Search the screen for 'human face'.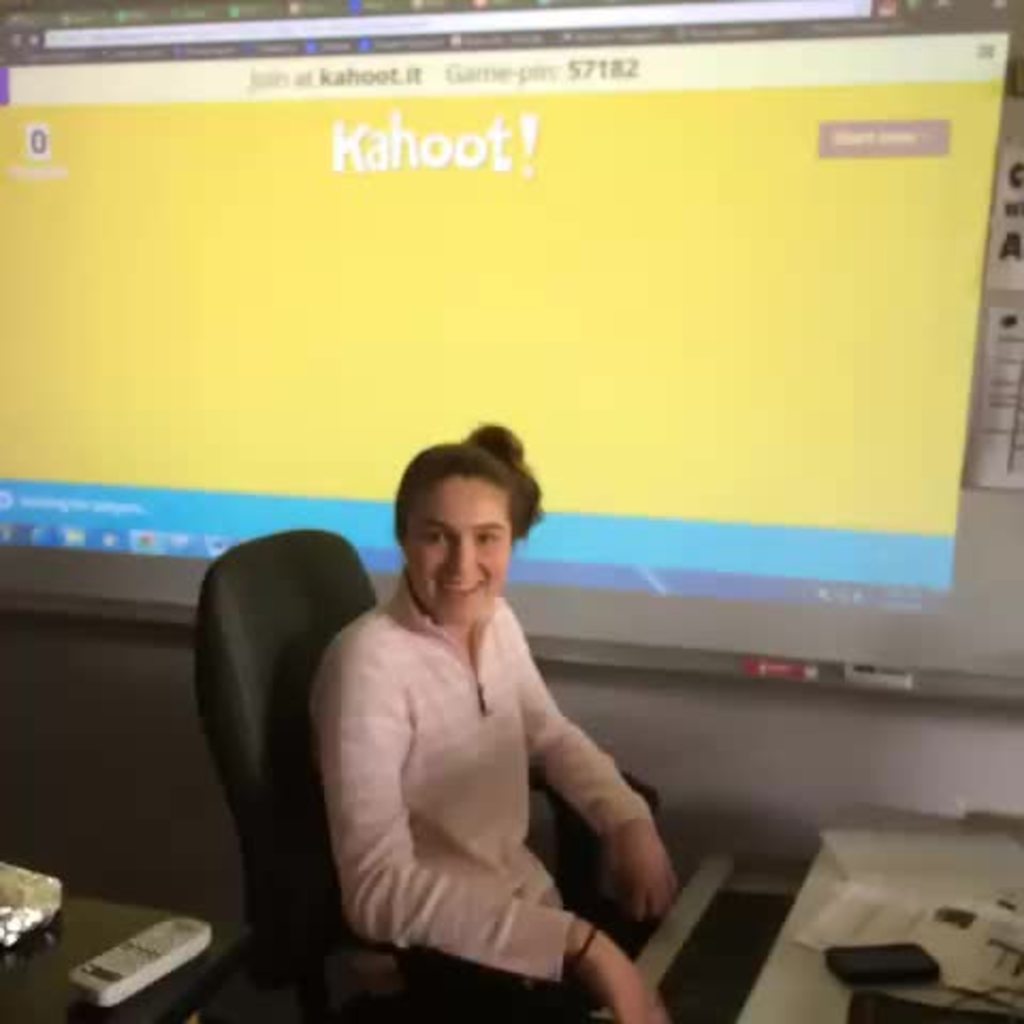
Found at {"x1": 405, "y1": 476, "x2": 510, "y2": 619}.
